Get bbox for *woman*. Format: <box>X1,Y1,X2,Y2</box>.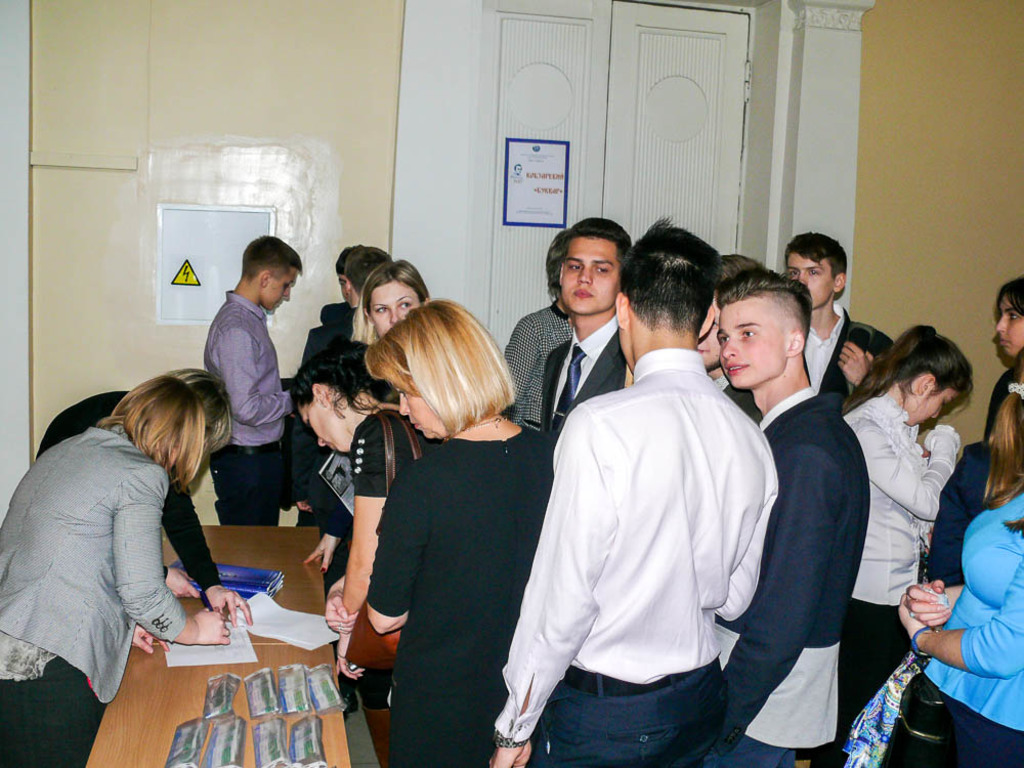
<box>892,359,1023,767</box>.
